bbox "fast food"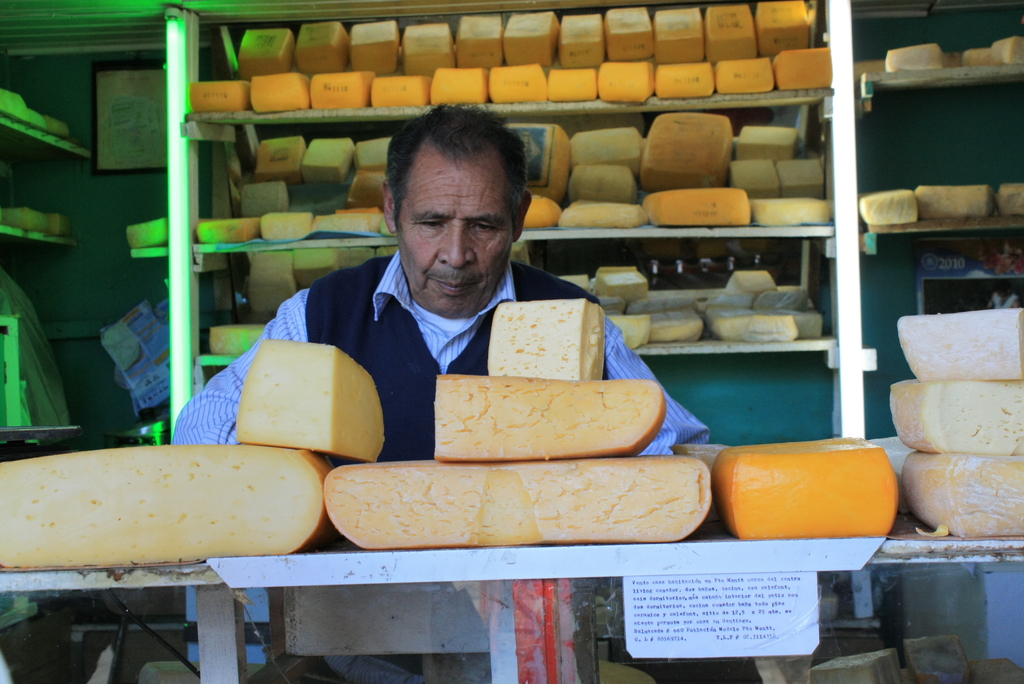
crop(598, 61, 660, 102)
